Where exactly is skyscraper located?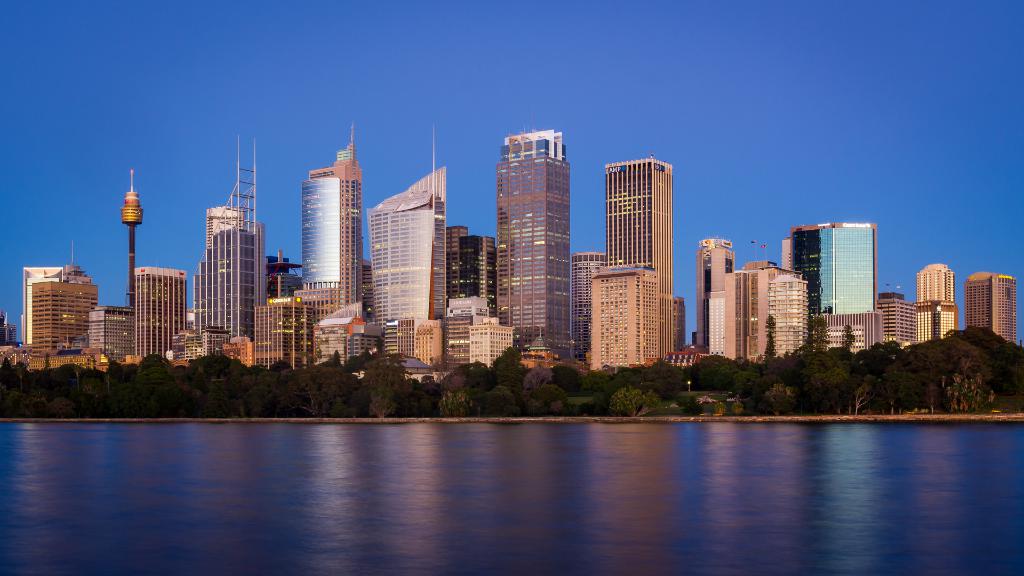
Its bounding box is box(600, 159, 678, 364).
